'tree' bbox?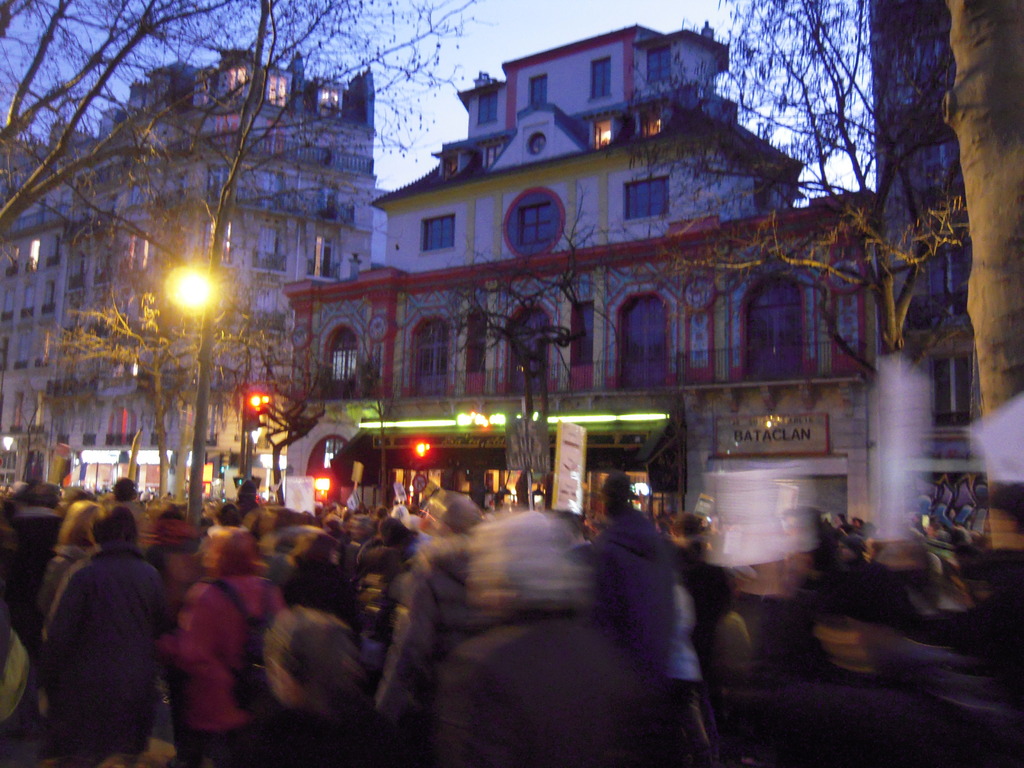
left=205, top=306, right=341, bottom=519
